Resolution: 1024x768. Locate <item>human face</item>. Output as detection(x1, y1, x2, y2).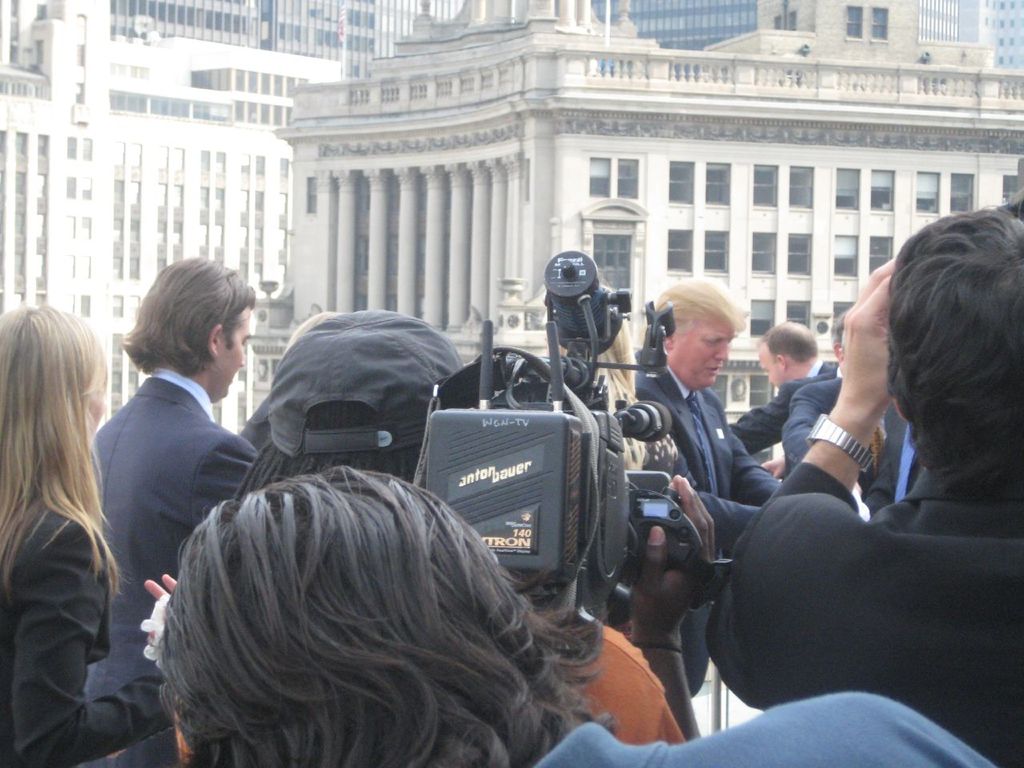
detection(674, 319, 733, 389).
